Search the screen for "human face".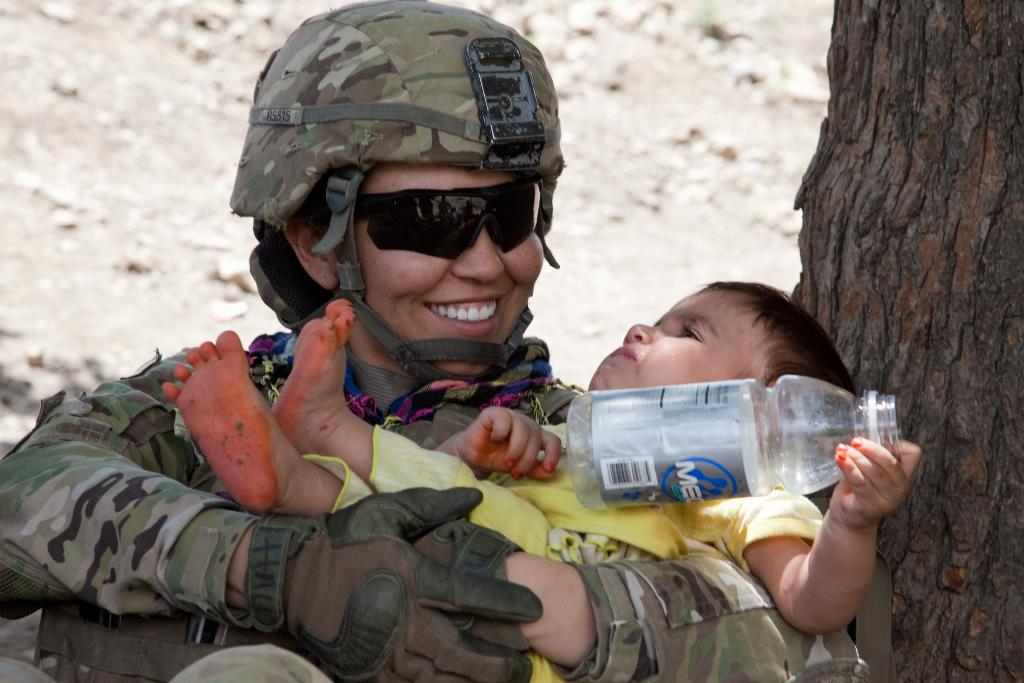
Found at x1=342, y1=172, x2=545, y2=383.
